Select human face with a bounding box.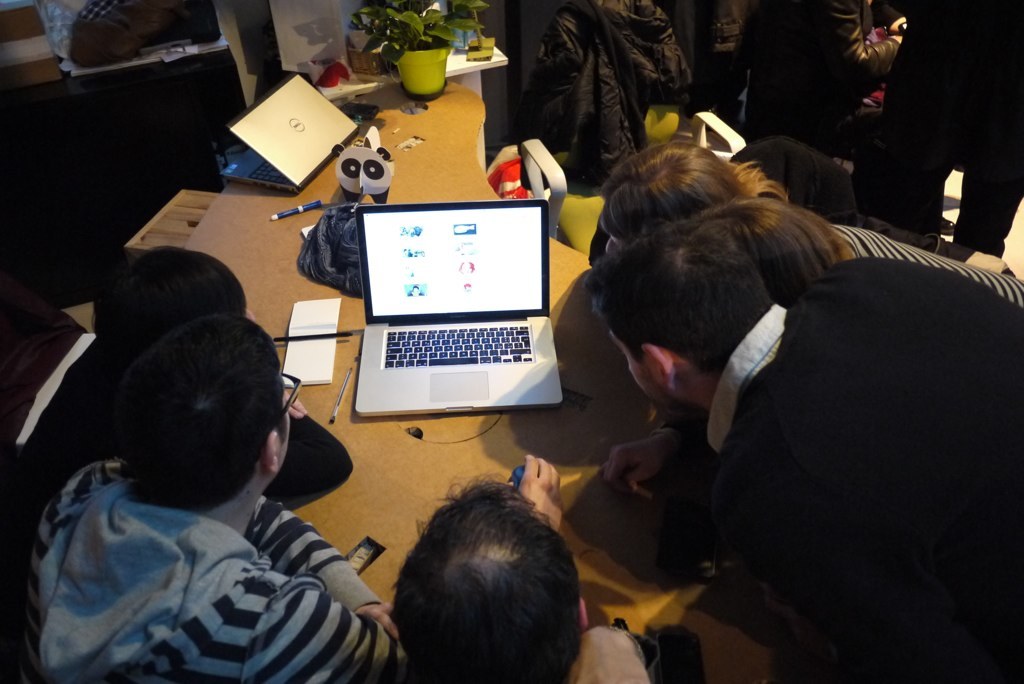
{"left": 606, "top": 329, "right": 656, "bottom": 405}.
